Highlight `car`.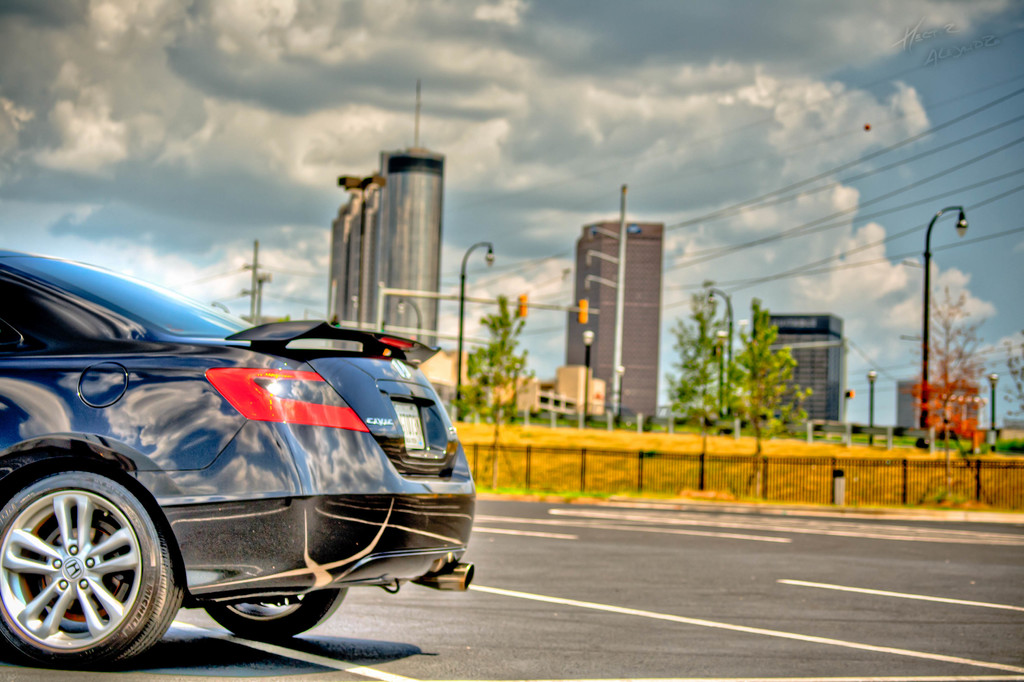
Highlighted region: {"left": 0, "top": 209, "right": 506, "bottom": 667}.
